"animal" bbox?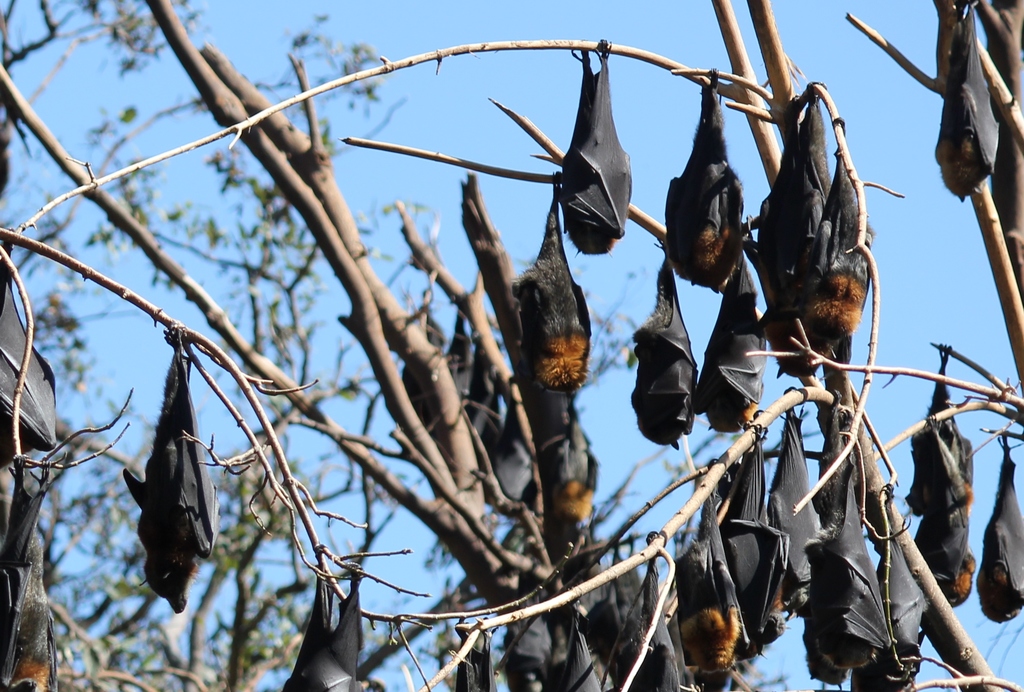
<region>797, 387, 893, 686</region>
